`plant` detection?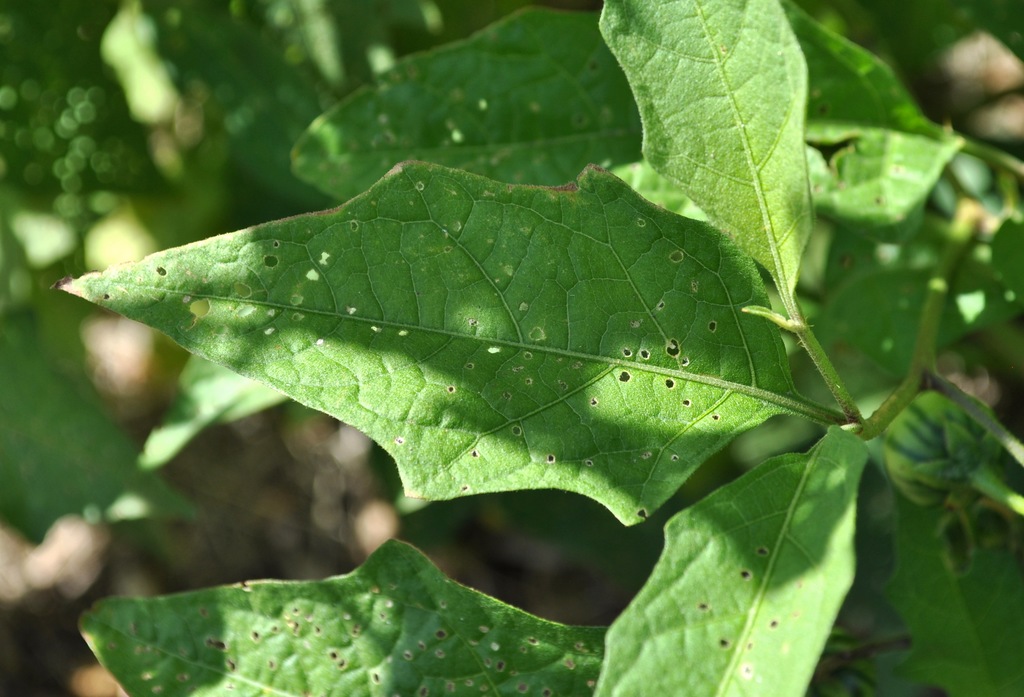
(x1=0, y1=0, x2=1023, y2=696)
